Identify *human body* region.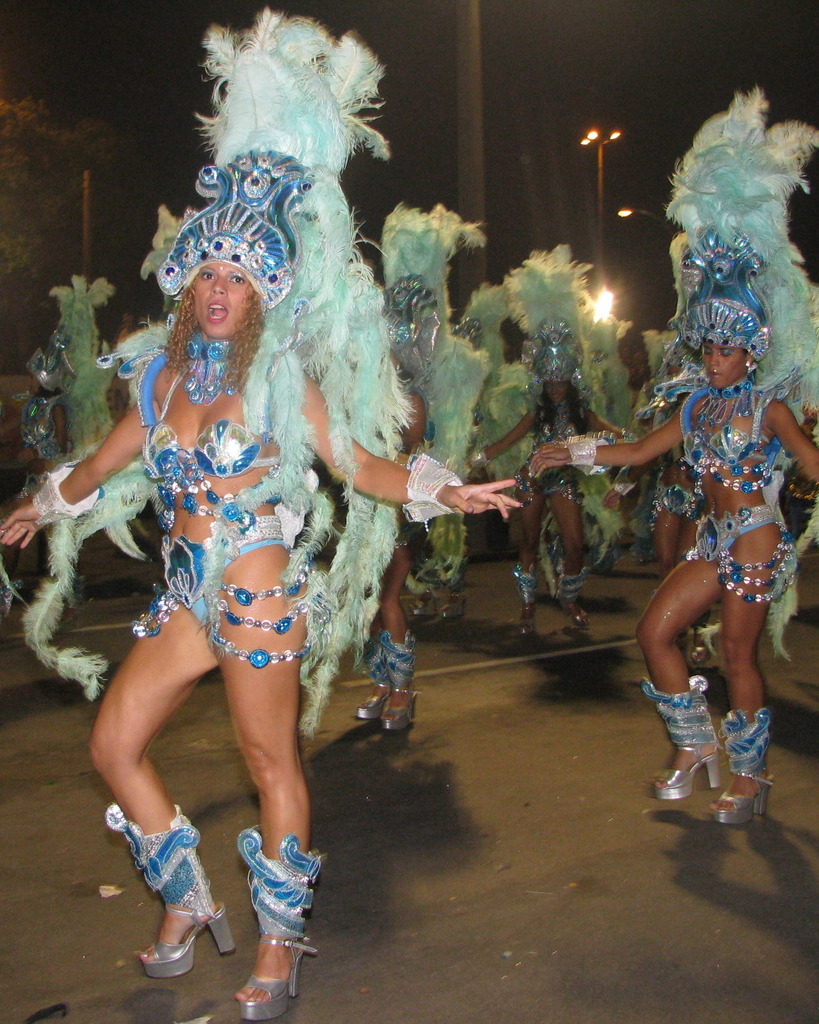
Region: region(111, 15, 423, 995).
